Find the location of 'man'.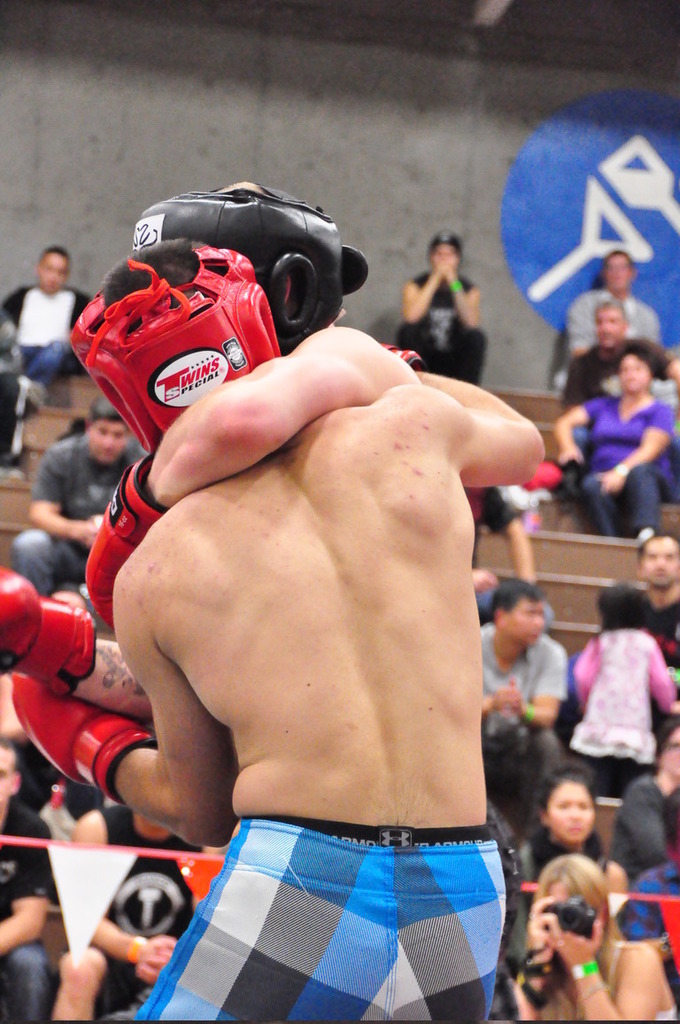
Location: <box>0,243,96,390</box>.
